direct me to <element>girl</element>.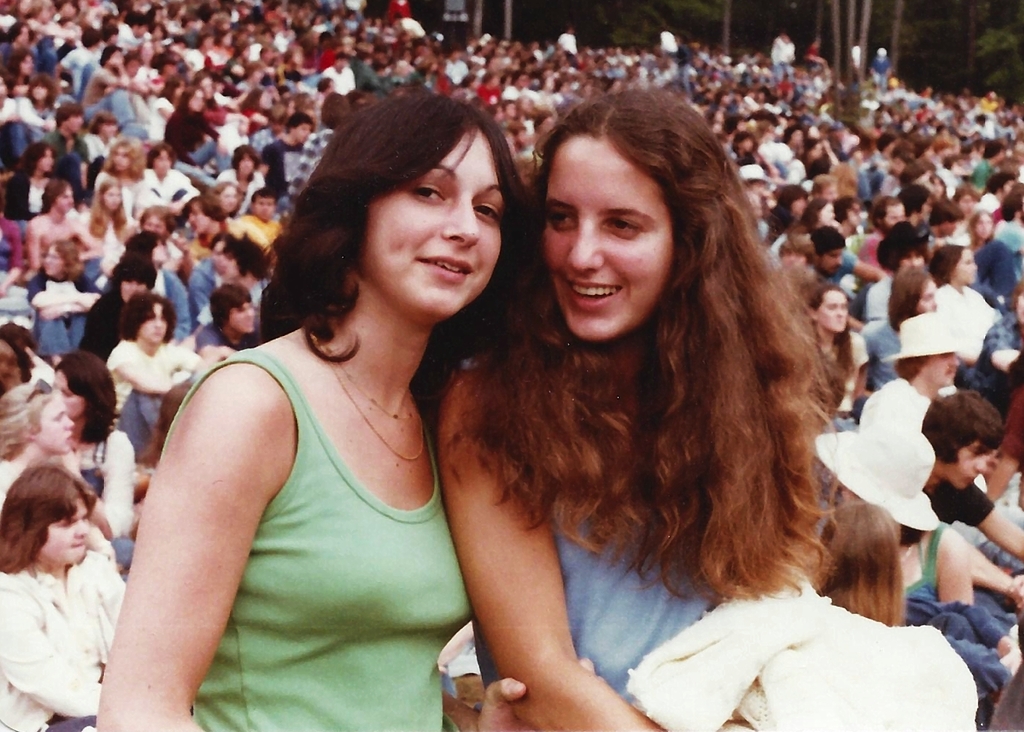
Direction: <box>7,47,33,90</box>.
